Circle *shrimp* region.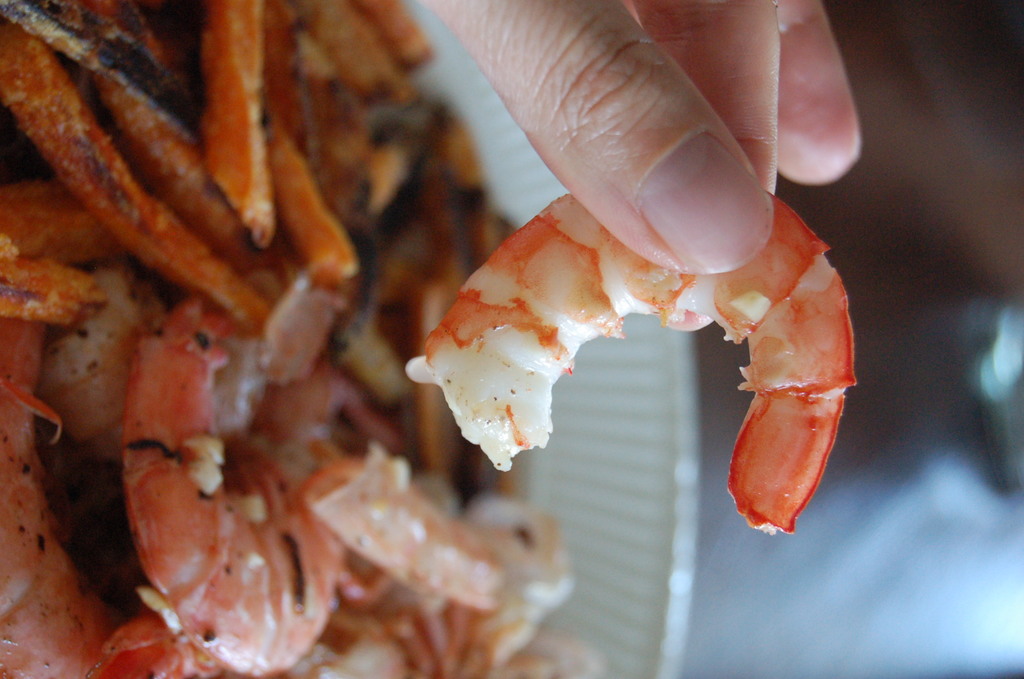
Region: left=404, top=186, right=854, bottom=536.
